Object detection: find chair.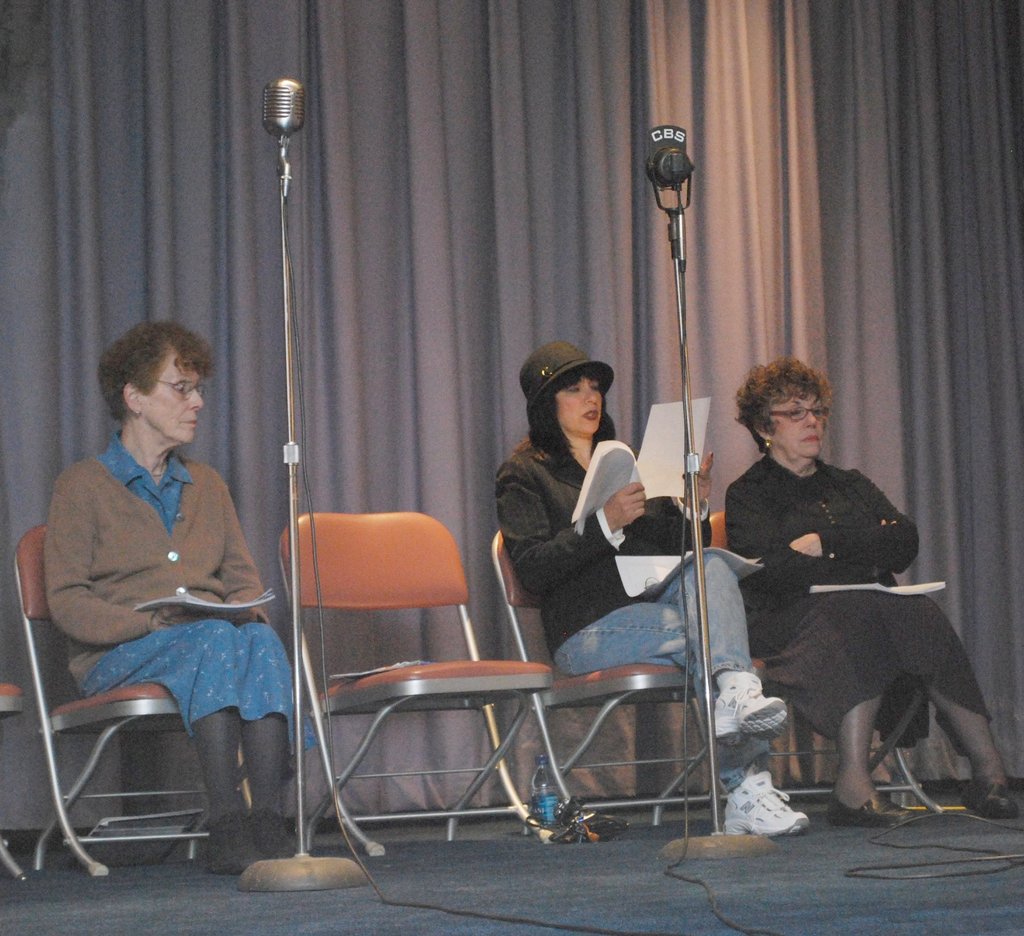
rect(0, 678, 28, 886).
